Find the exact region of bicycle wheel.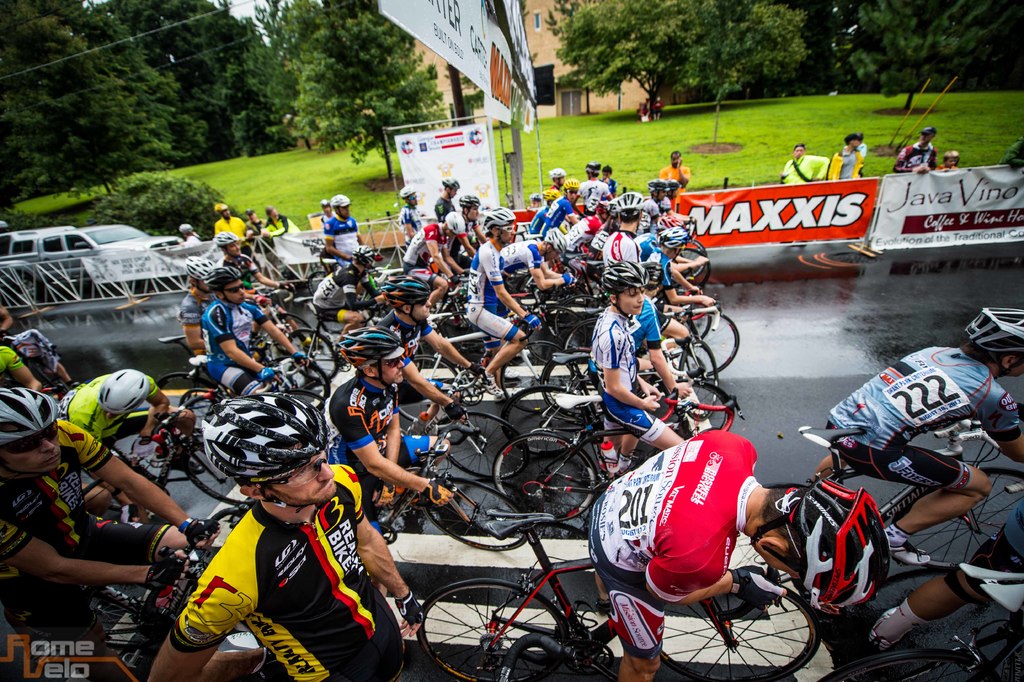
Exact region: detection(289, 326, 344, 383).
